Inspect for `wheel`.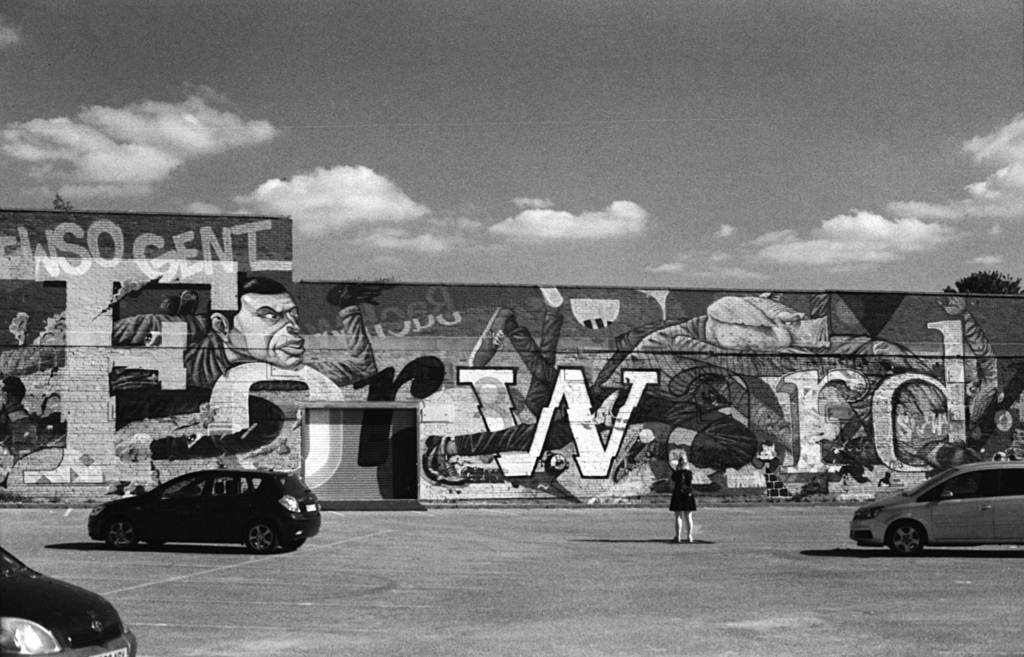
Inspection: x1=143, y1=537, x2=165, y2=546.
